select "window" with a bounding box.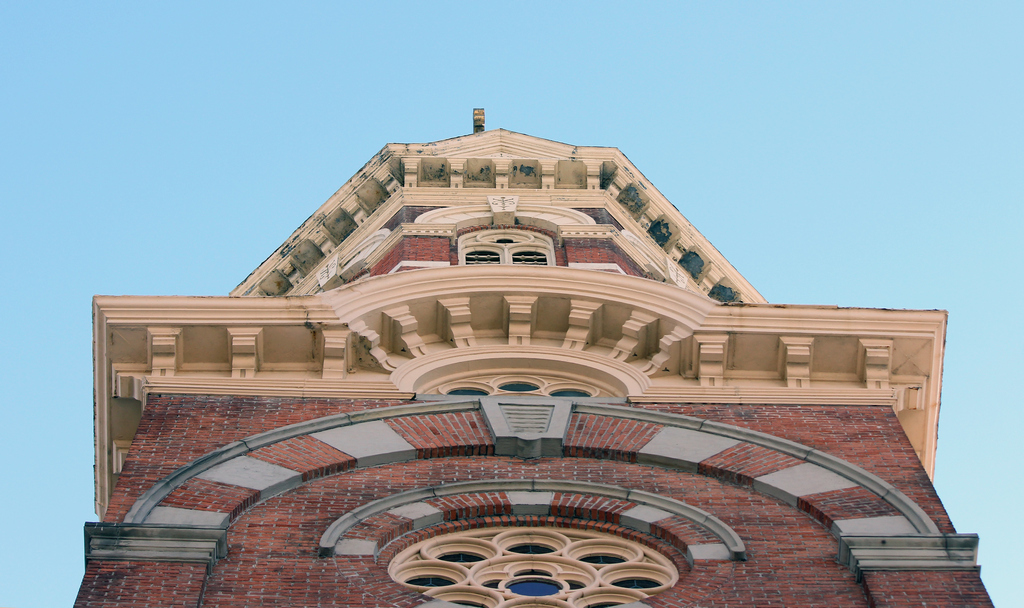
<box>457,226,557,268</box>.
